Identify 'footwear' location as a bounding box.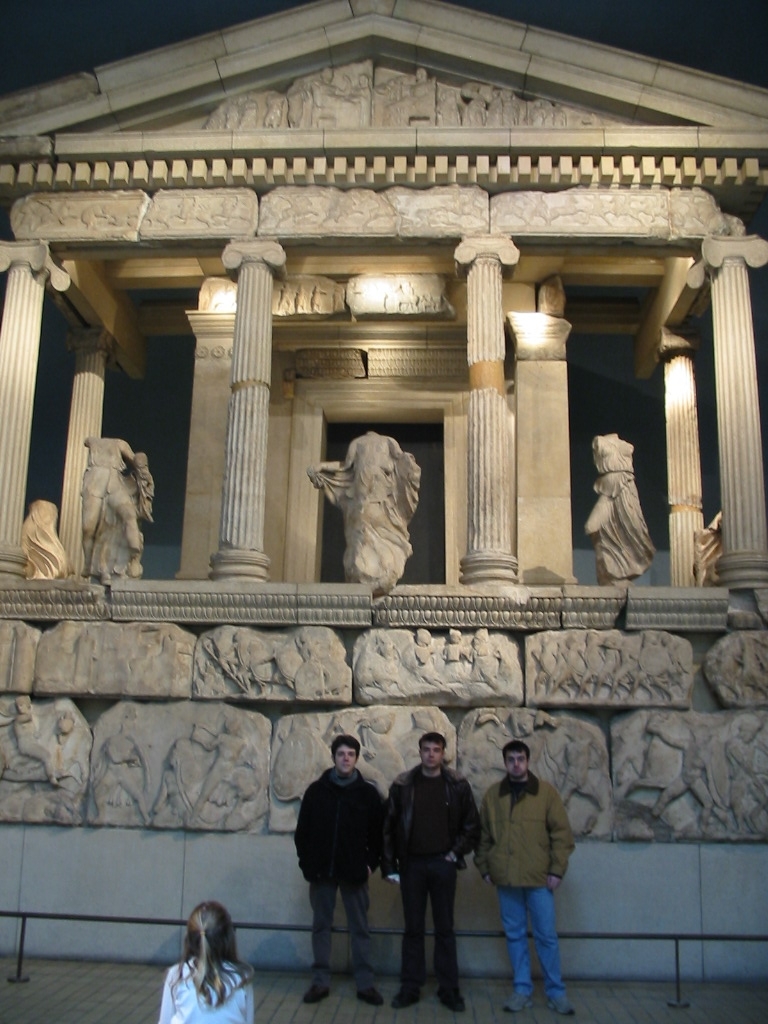
(left=351, top=985, right=383, bottom=1008).
